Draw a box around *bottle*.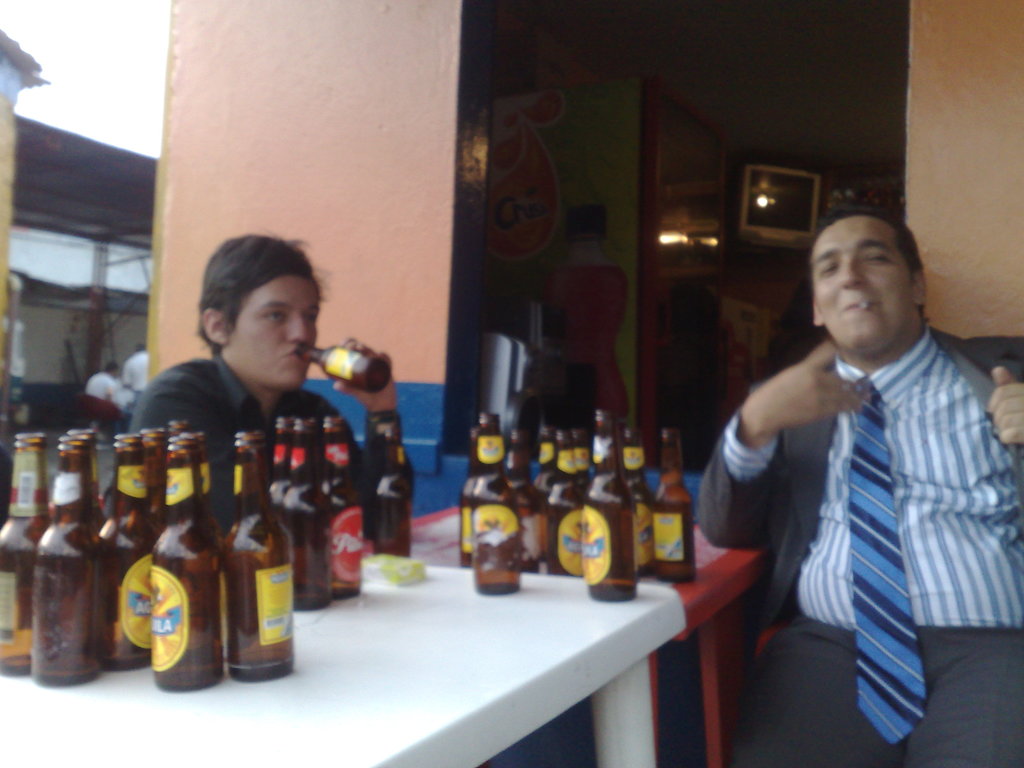
576:431:602:489.
